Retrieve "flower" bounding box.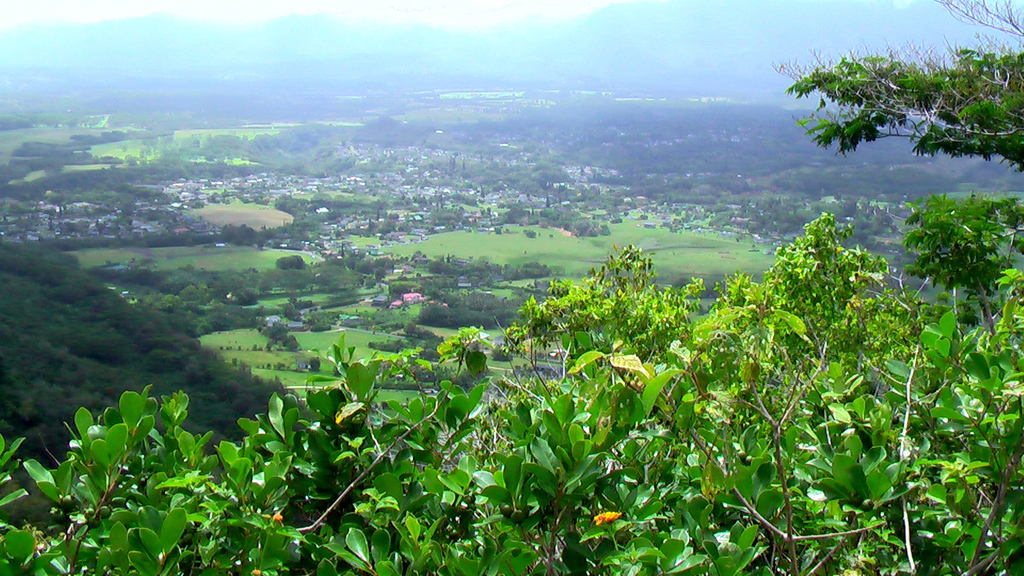
Bounding box: {"x1": 252, "y1": 570, "x2": 264, "y2": 574}.
